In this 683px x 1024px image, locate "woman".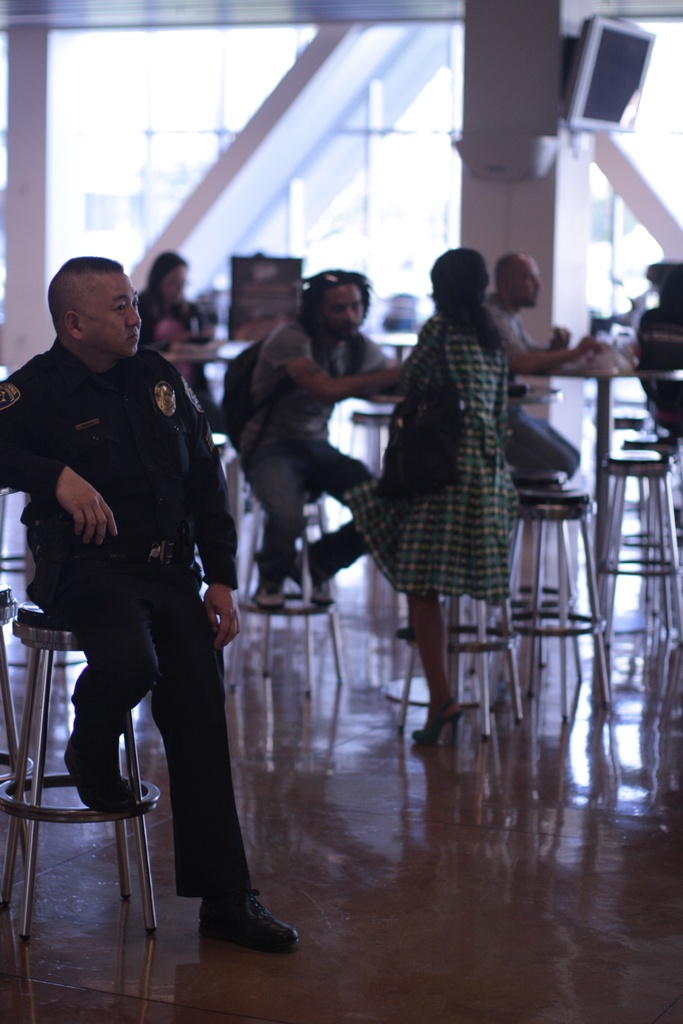
Bounding box: BBox(127, 245, 218, 415).
